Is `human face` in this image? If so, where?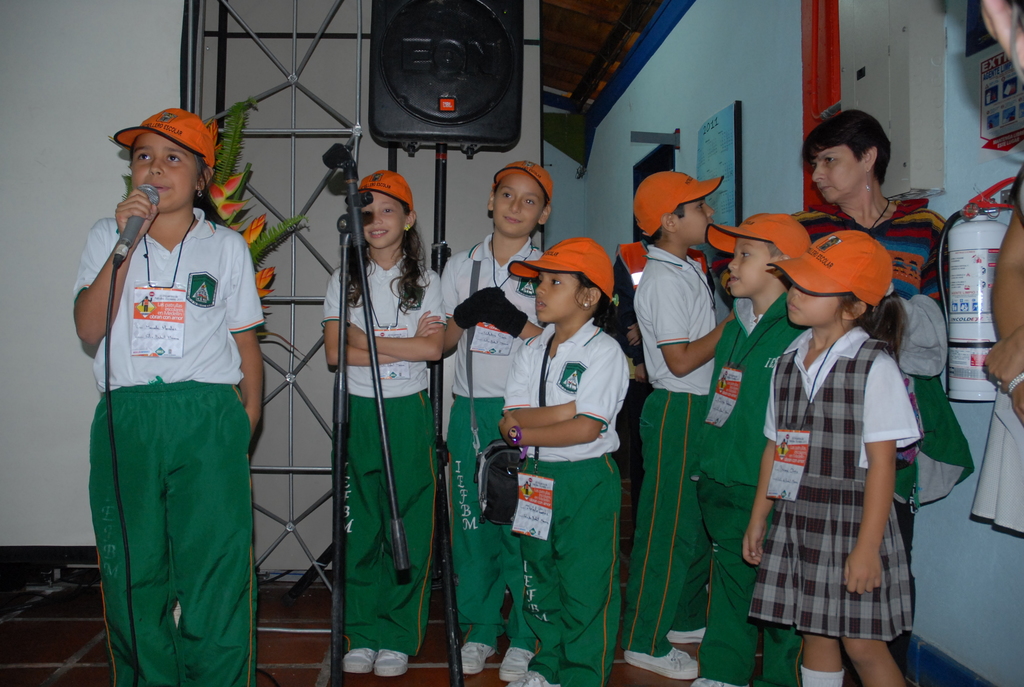
Yes, at bbox=[494, 175, 549, 236].
